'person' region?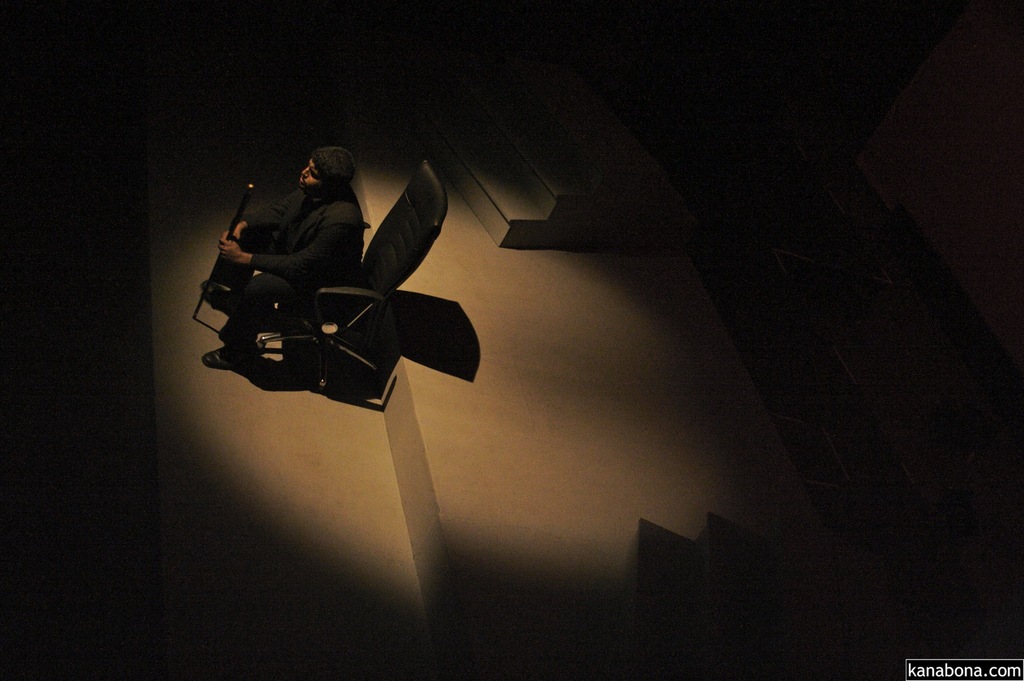
207:145:458:429
